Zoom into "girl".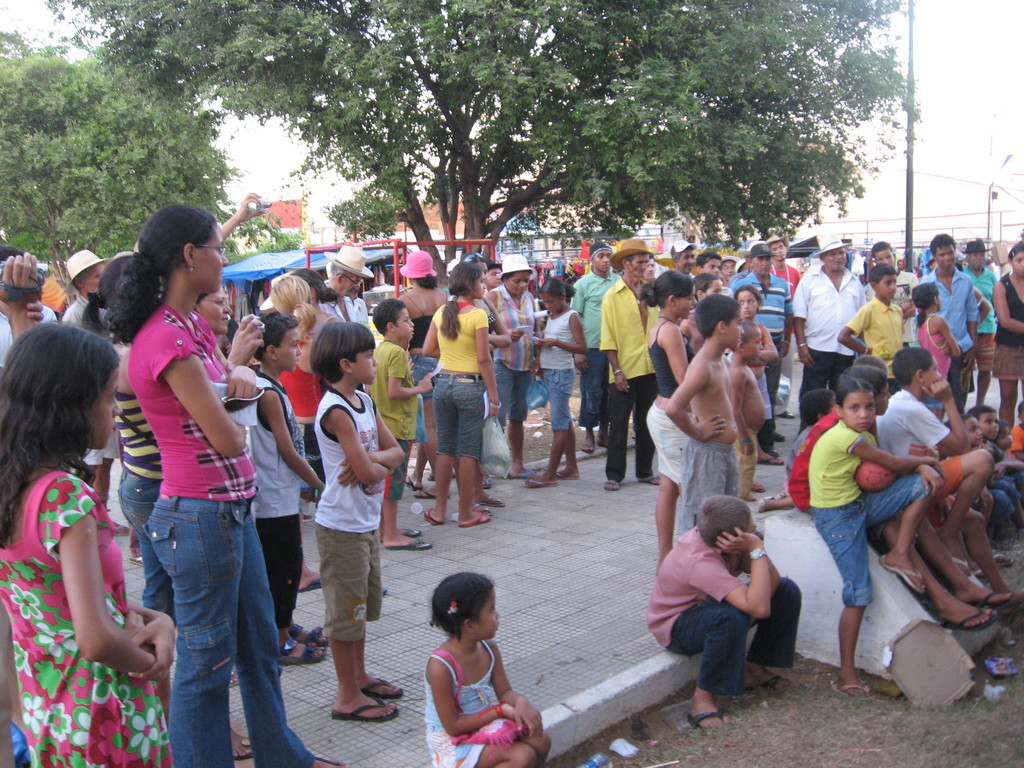
Zoom target: <region>745, 289, 782, 462</region>.
